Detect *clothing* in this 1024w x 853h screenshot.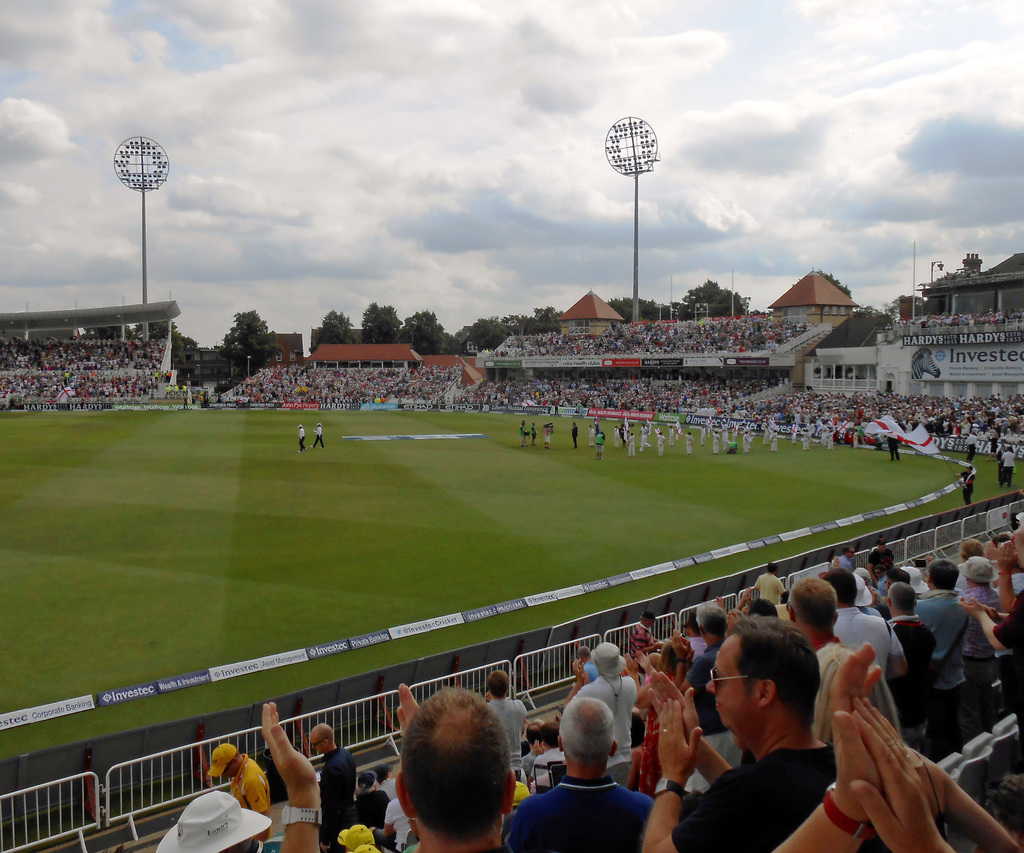
Detection: pyautogui.locateOnScreen(1010, 575, 1023, 595).
